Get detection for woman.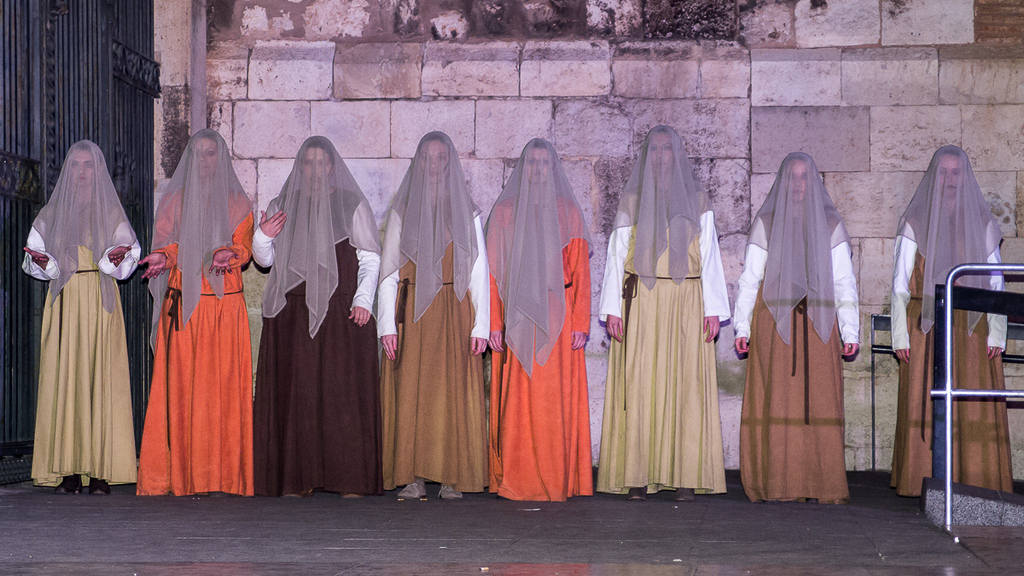
Detection: l=897, t=143, r=1020, b=499.
